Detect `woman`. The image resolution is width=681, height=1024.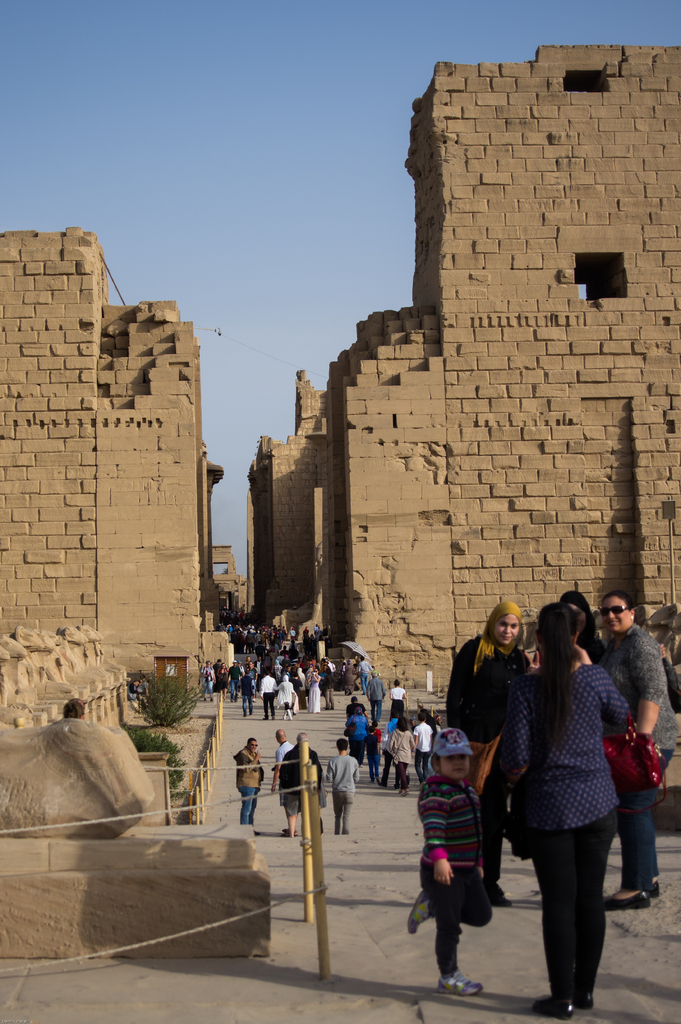
l=589, t=588, r=680, b=915.
